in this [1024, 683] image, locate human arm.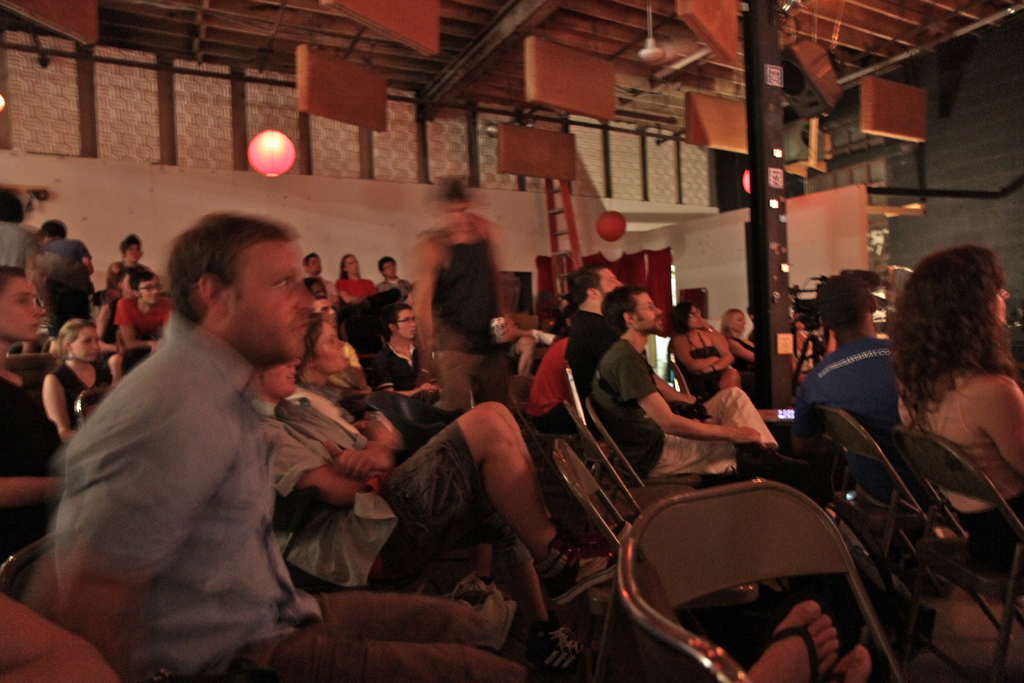
Bounding box: {"left": 70, "top": 393, "right": 209, "bottom": 651}.
